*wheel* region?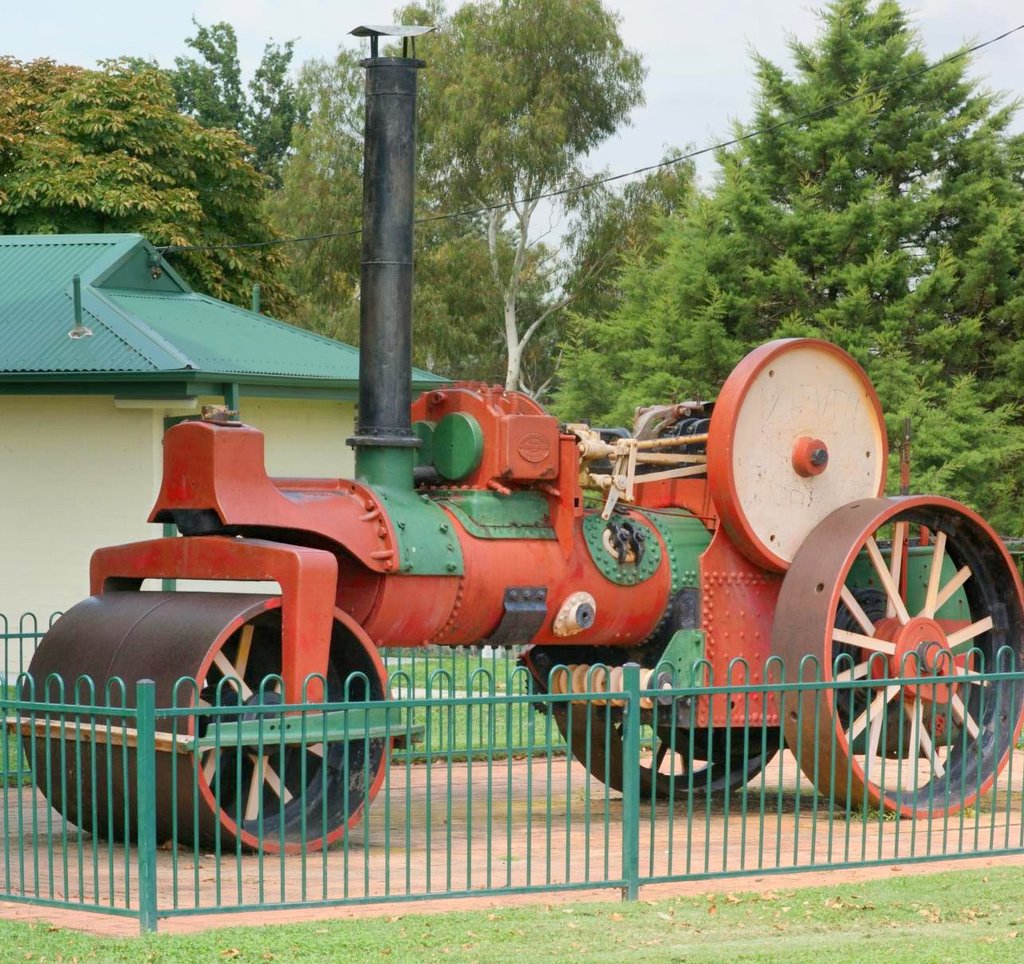
Rect(704, 336, 892, 575)
